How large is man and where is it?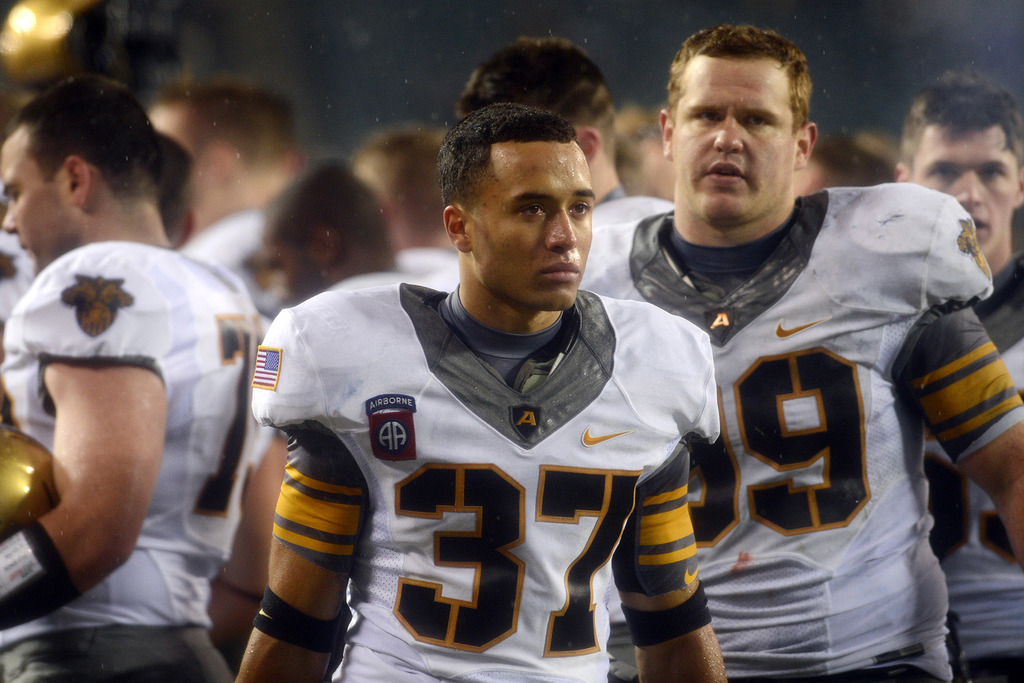
Bounding box: x1=454 y1=26 x2=678 y2=293.
